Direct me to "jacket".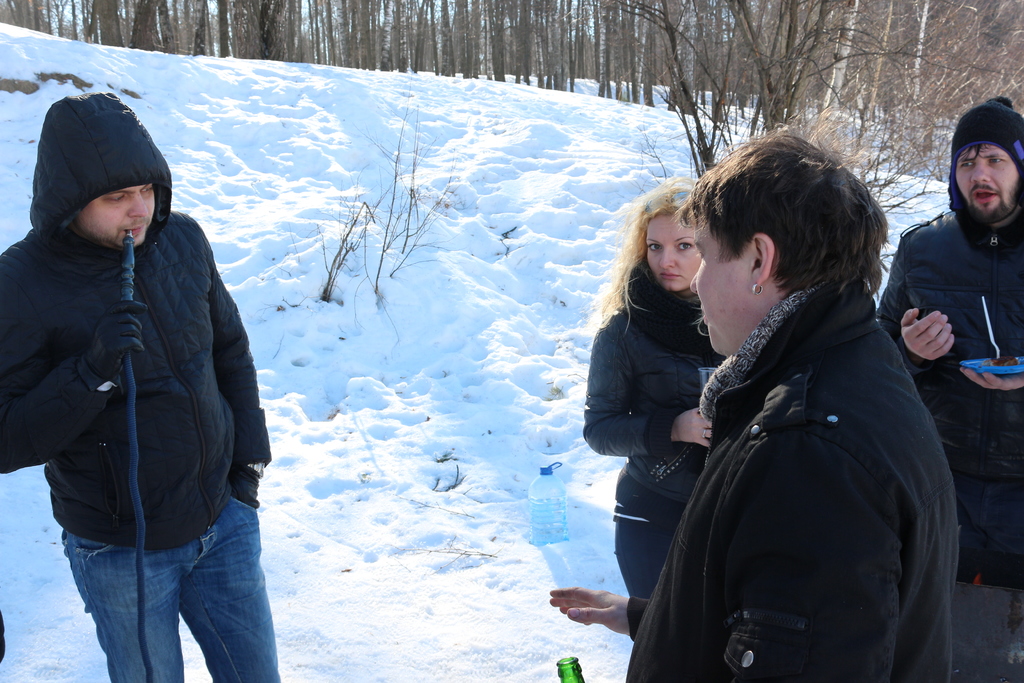
Direction: bbox(614, 276, 965, 682).
